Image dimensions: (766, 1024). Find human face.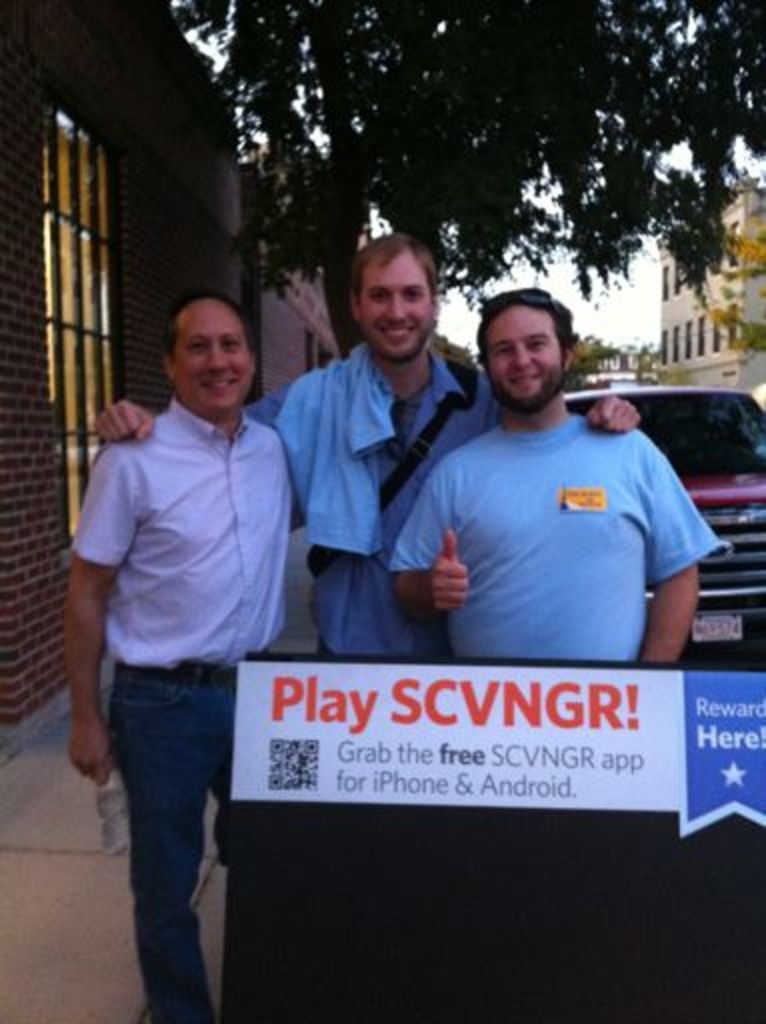
BBox(176, 294, 248, 416).
